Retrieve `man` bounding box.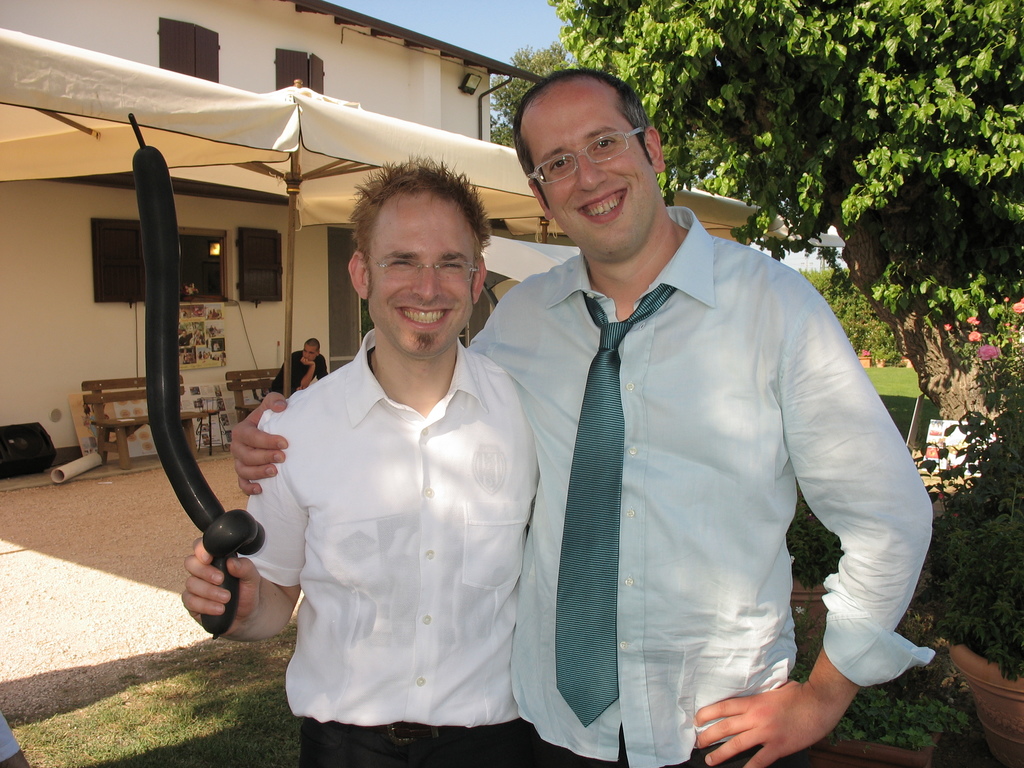
Bounding box: (left=275, top=335, right=324, bottom=403).
